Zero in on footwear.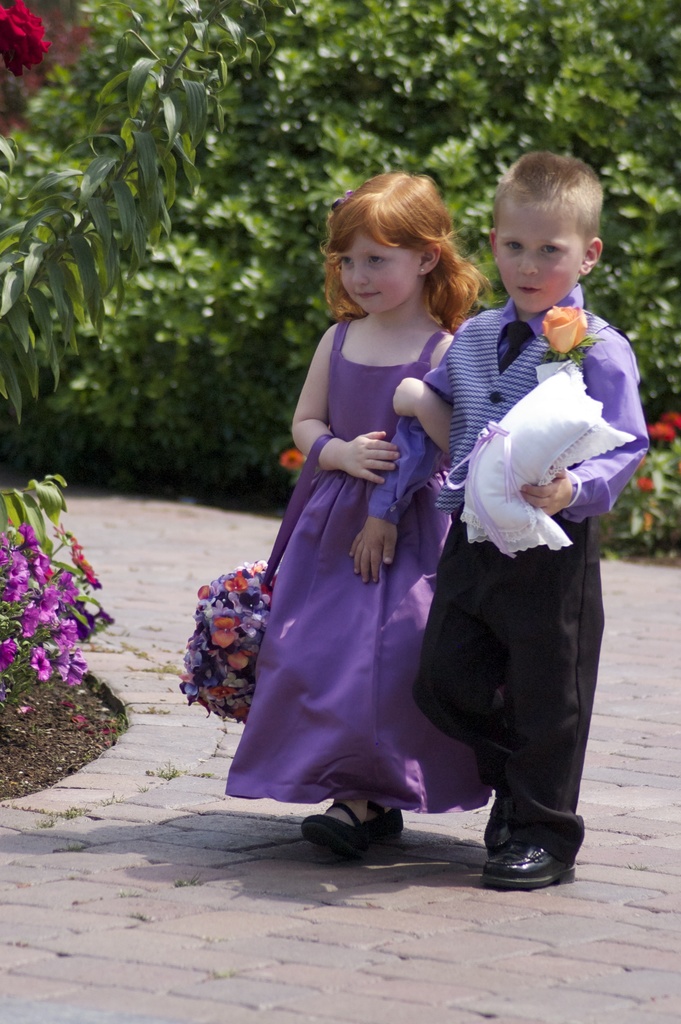
Zeroed in: detection(477, 790, 504, 849).
